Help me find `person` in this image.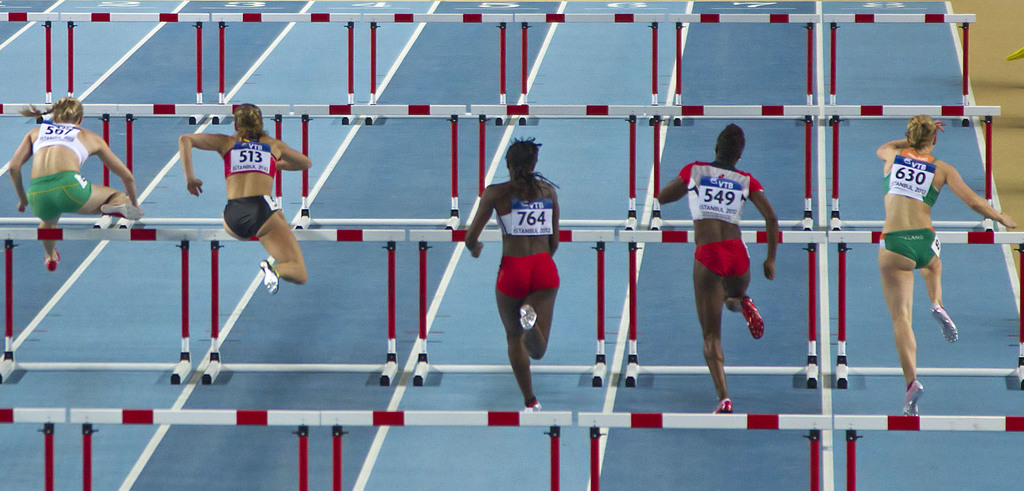
Found it: [657,120,785,418].
